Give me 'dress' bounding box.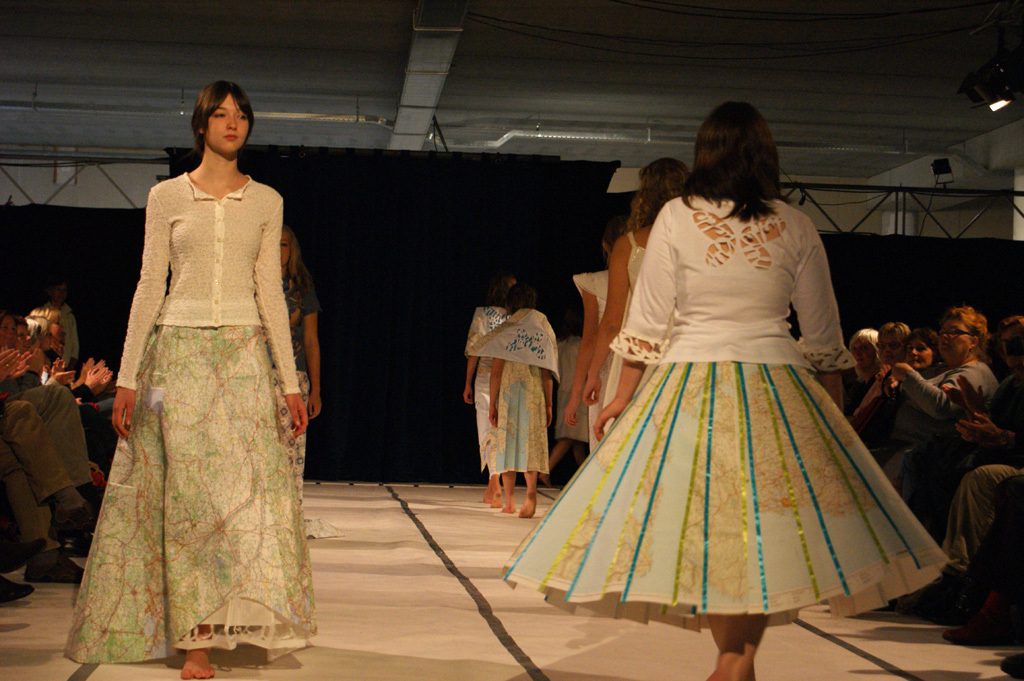
crop(473, 358, 489, 463).
